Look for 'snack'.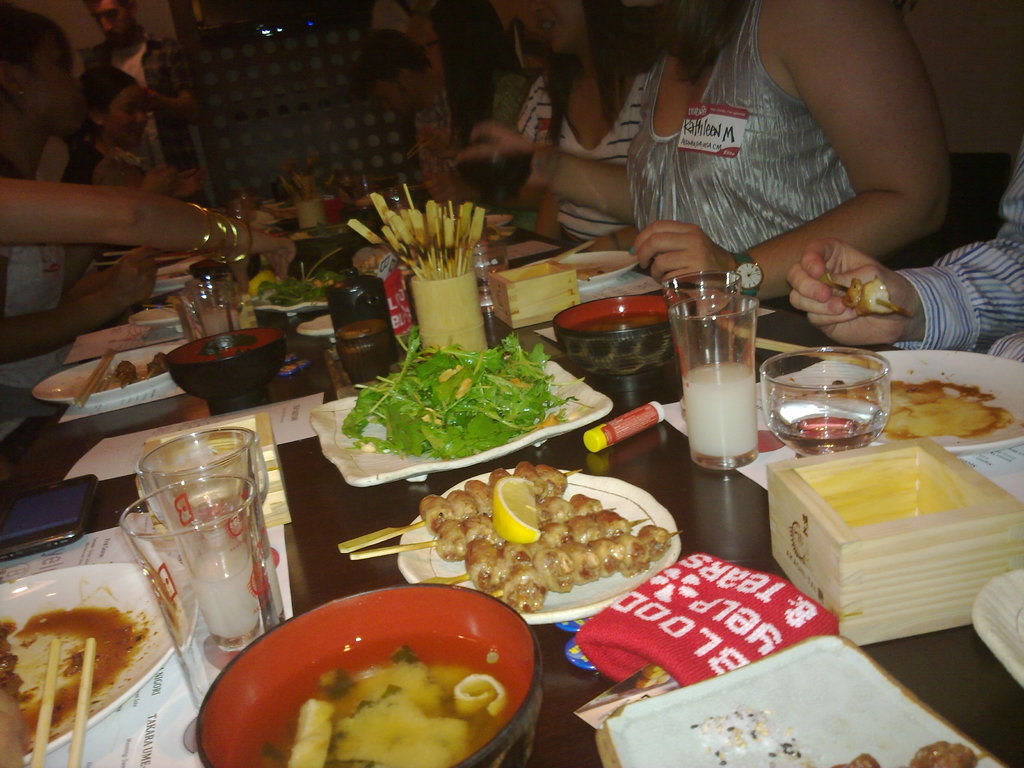
Found: {"left": 116, "top": 358, "right": 136, "bottom": 383}.
